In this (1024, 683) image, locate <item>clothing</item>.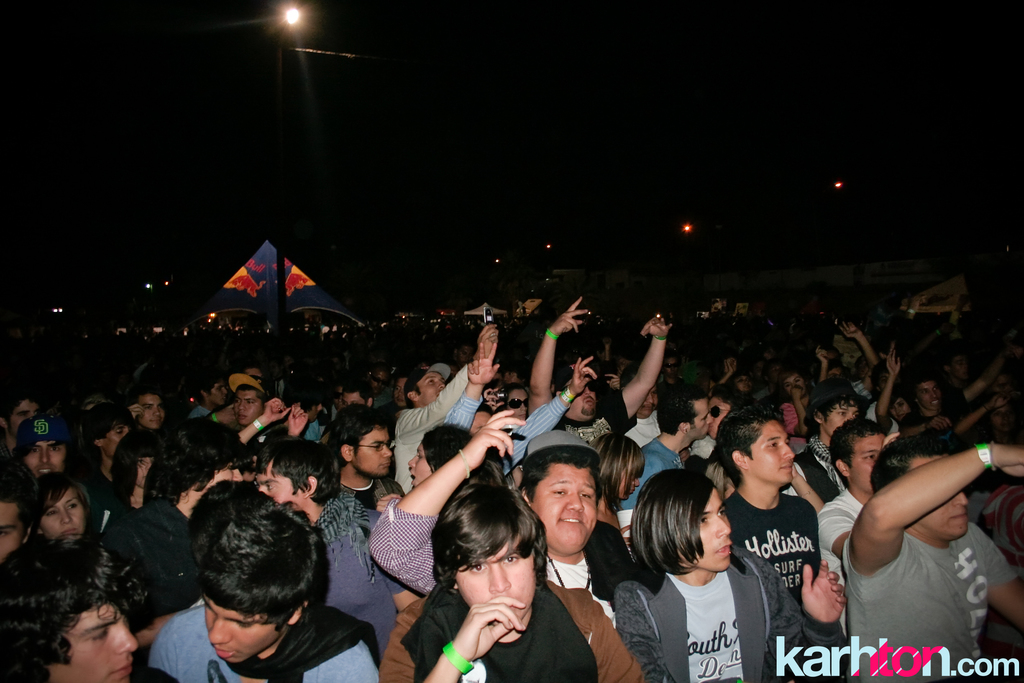
Bounding box: pyautogui.locateOnScreen(236, 431, 323, 459).
